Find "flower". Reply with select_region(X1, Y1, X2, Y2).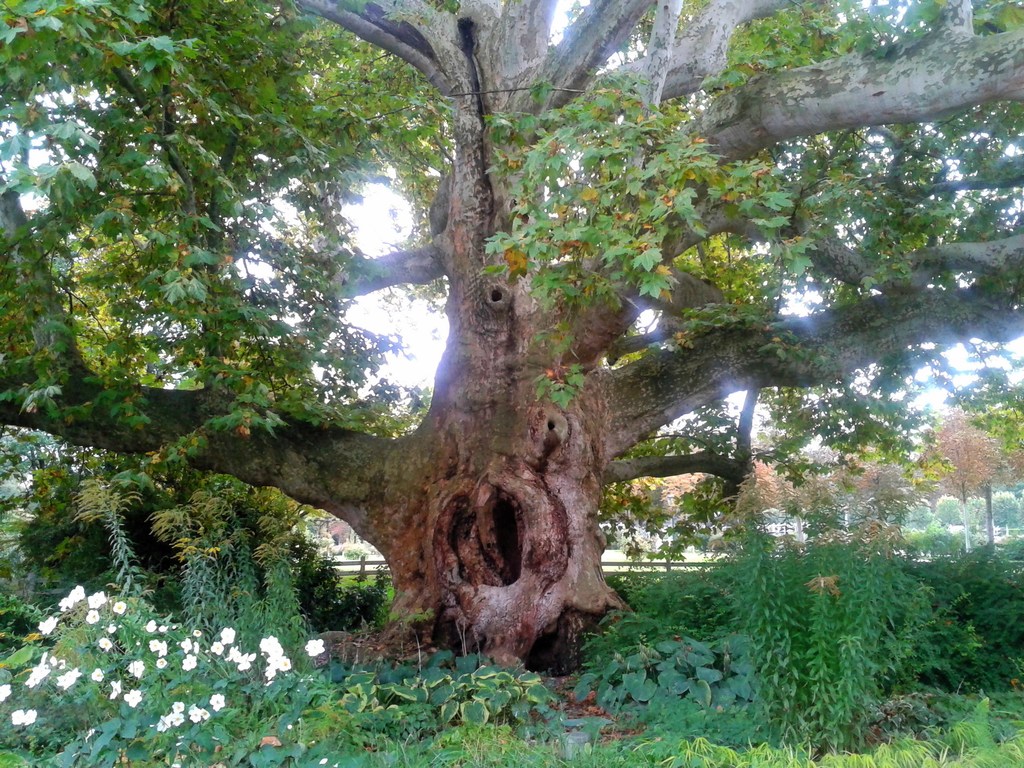
select_region(13, 707, 21, 723).
